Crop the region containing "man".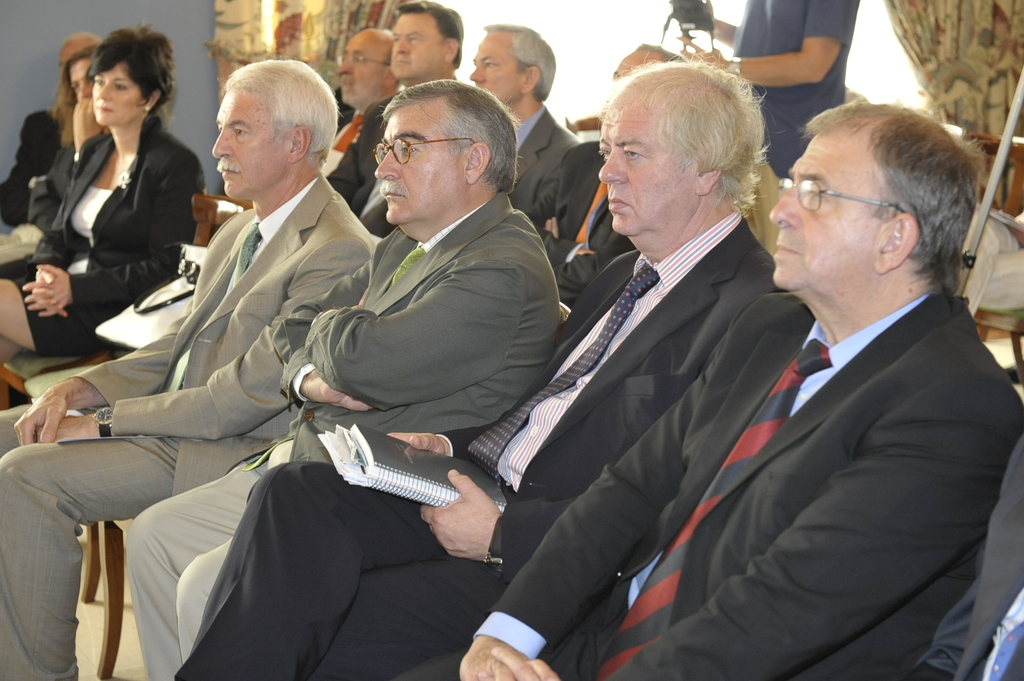
Crop region: <box>0,56,375,680</box>.
